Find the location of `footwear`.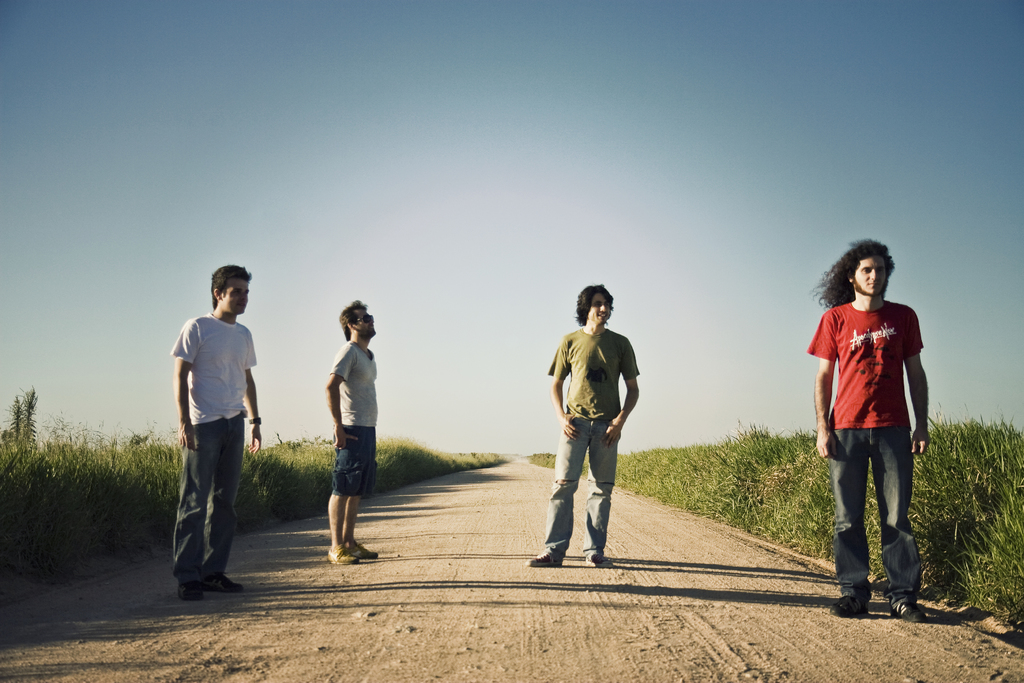
Location: box=[834, 598, 868, 622].
